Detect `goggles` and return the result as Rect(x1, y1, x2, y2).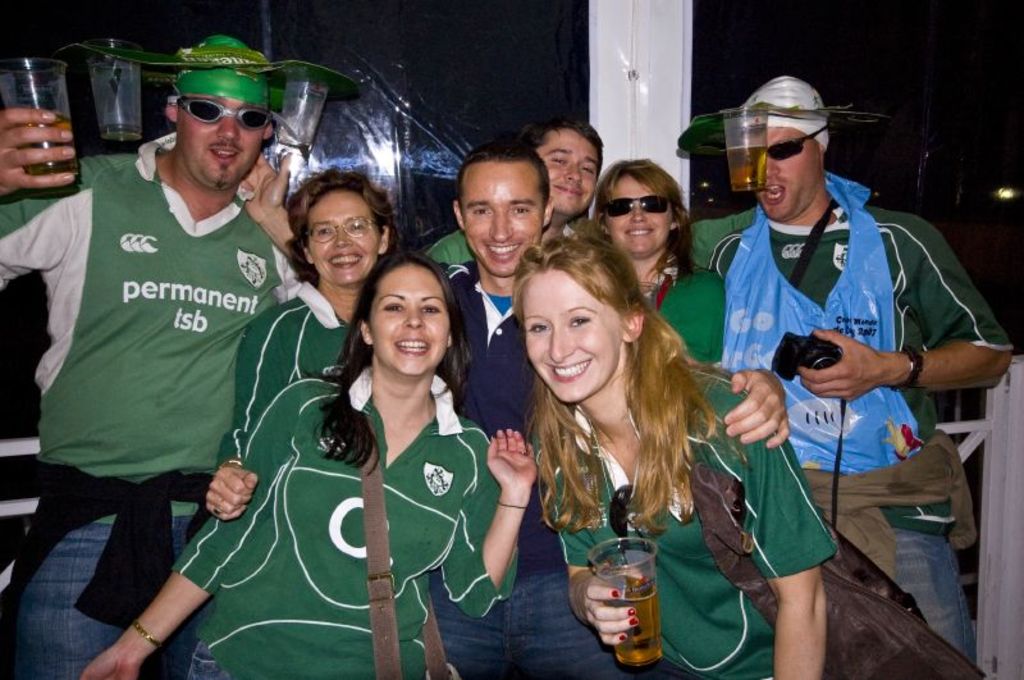
Rect(604, 480, 649, 567).
